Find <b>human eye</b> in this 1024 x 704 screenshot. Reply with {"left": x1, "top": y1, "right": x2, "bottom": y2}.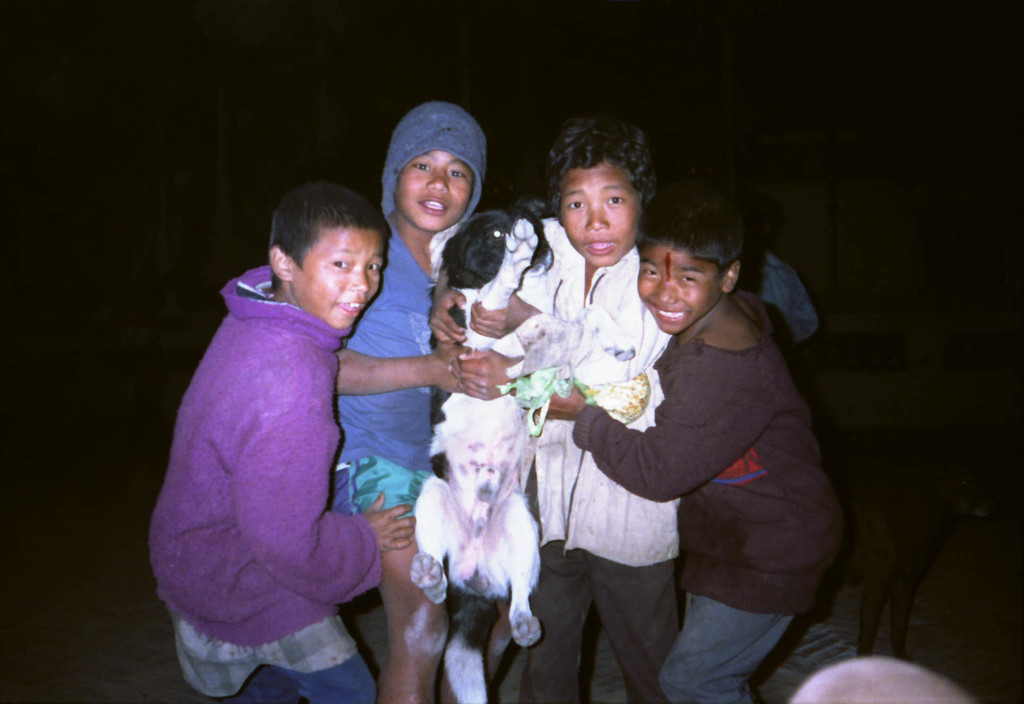
{"left": 643, "top": 266, "right": 661, "bottom": 279}.
